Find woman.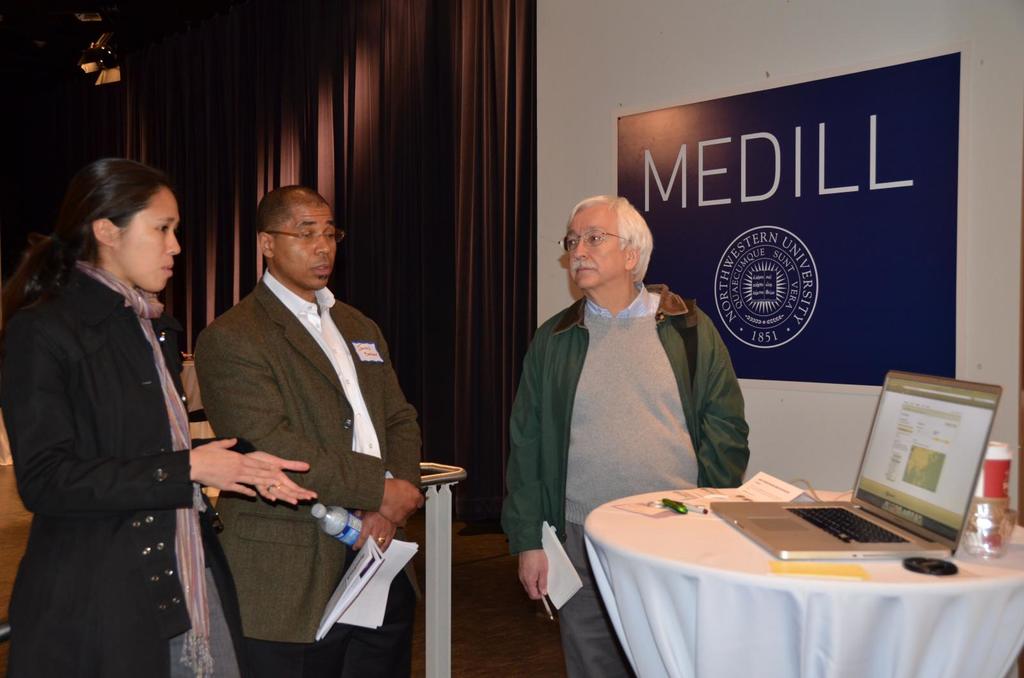
18,148,234,670.
